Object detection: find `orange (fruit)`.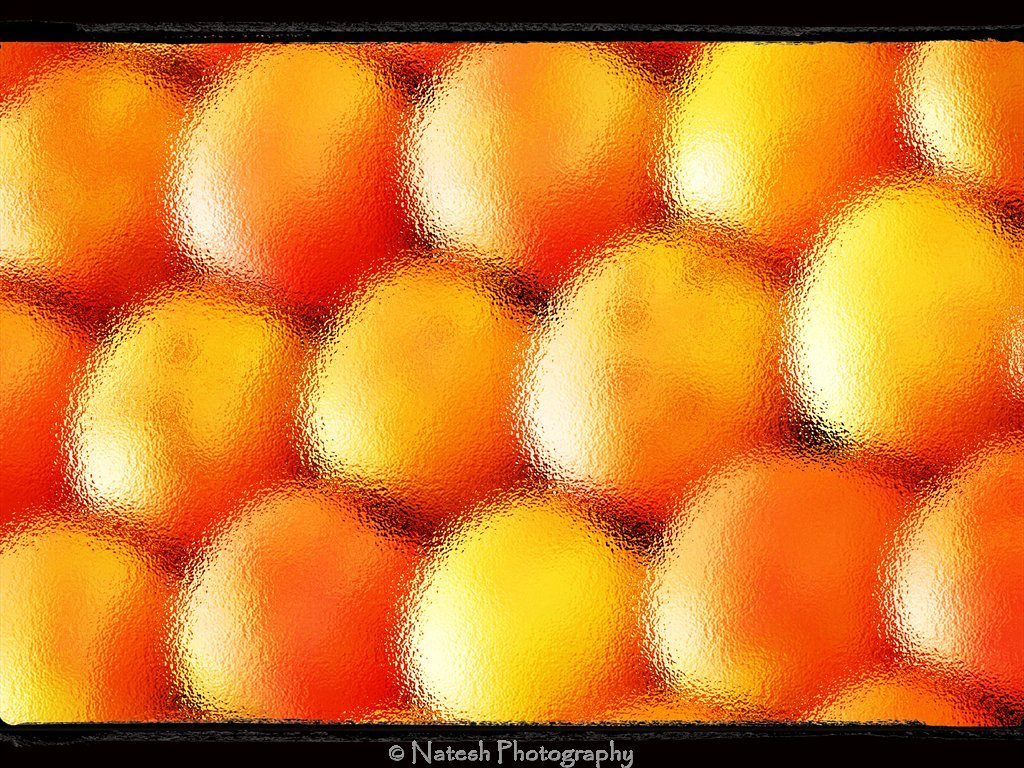
(left=518, top=236, right=782, bottom=523).
